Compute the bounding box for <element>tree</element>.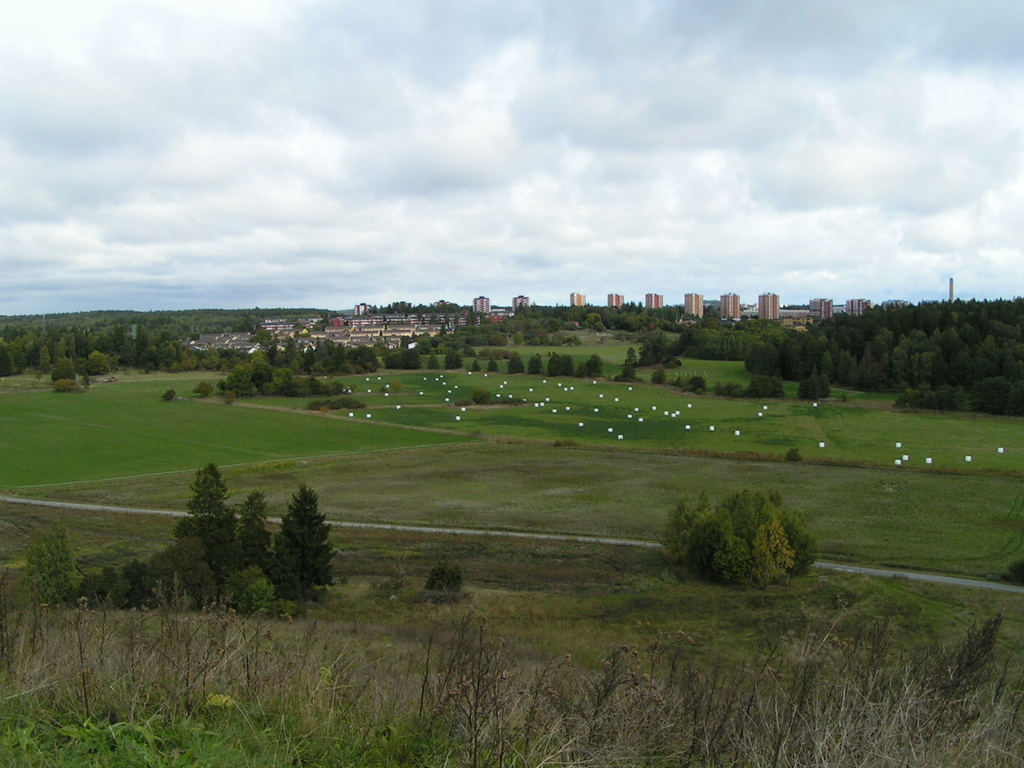
crop(669, 479, 815, 595).
